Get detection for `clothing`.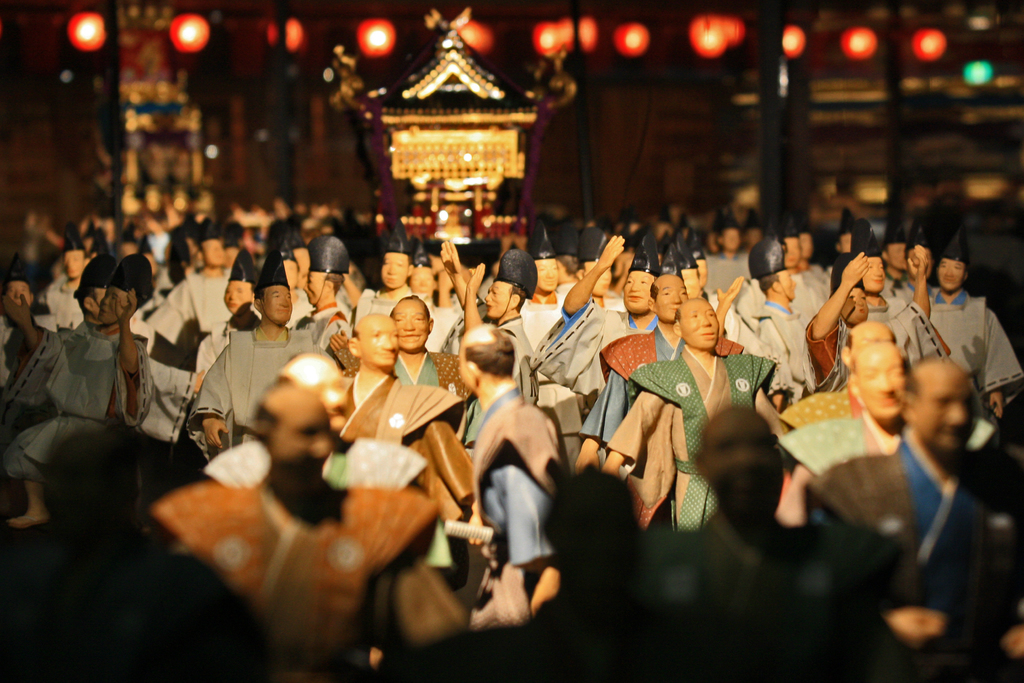
Detection: [335,379,451,508].
